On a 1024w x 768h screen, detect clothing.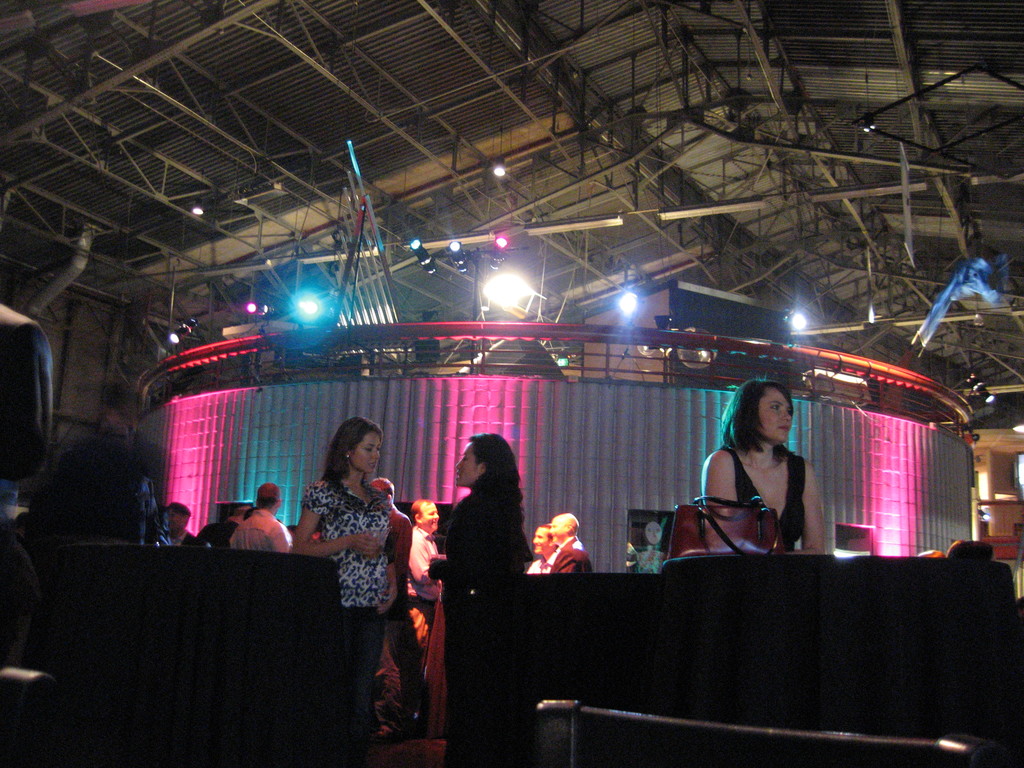
Rect(628, 547, 666, 573).
